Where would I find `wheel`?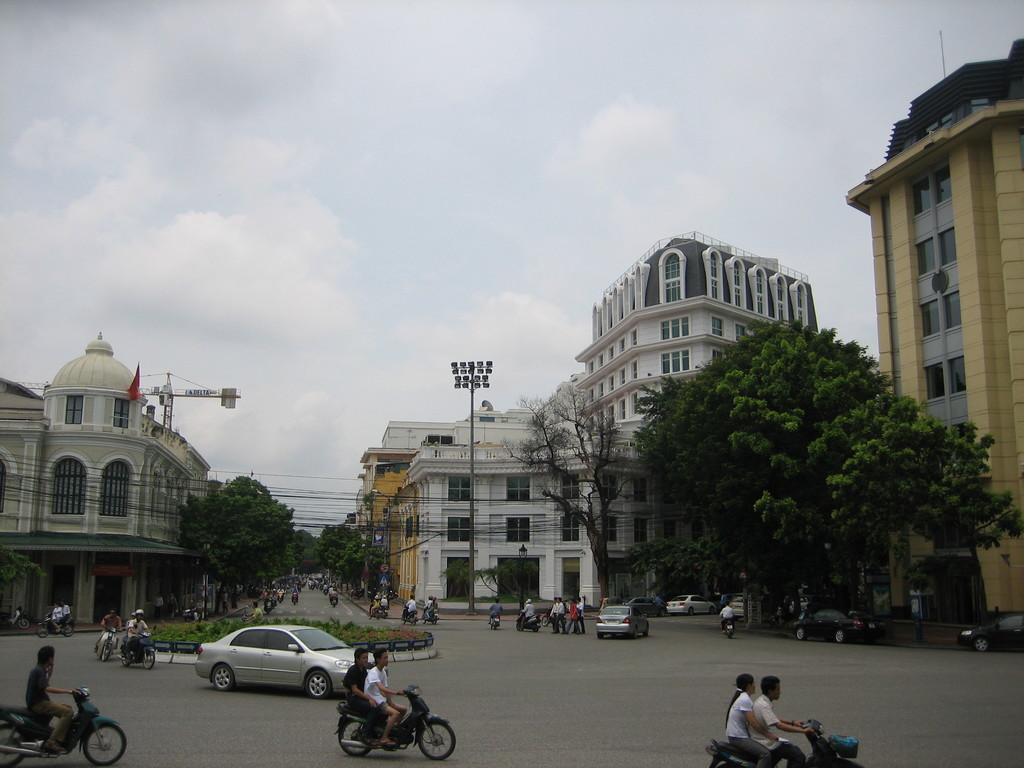
At {"x1": 17, "y1": 621, "x2": 27, "y2": 631}.
